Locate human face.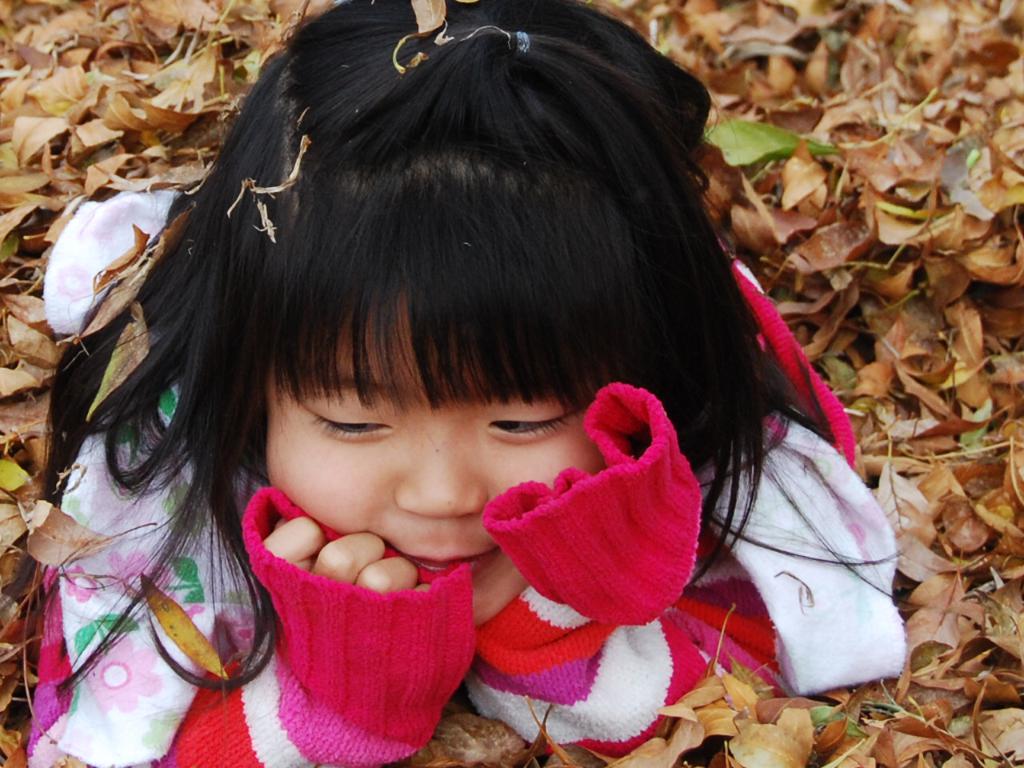
Bounding box: region(256, 274, 606, 638).
